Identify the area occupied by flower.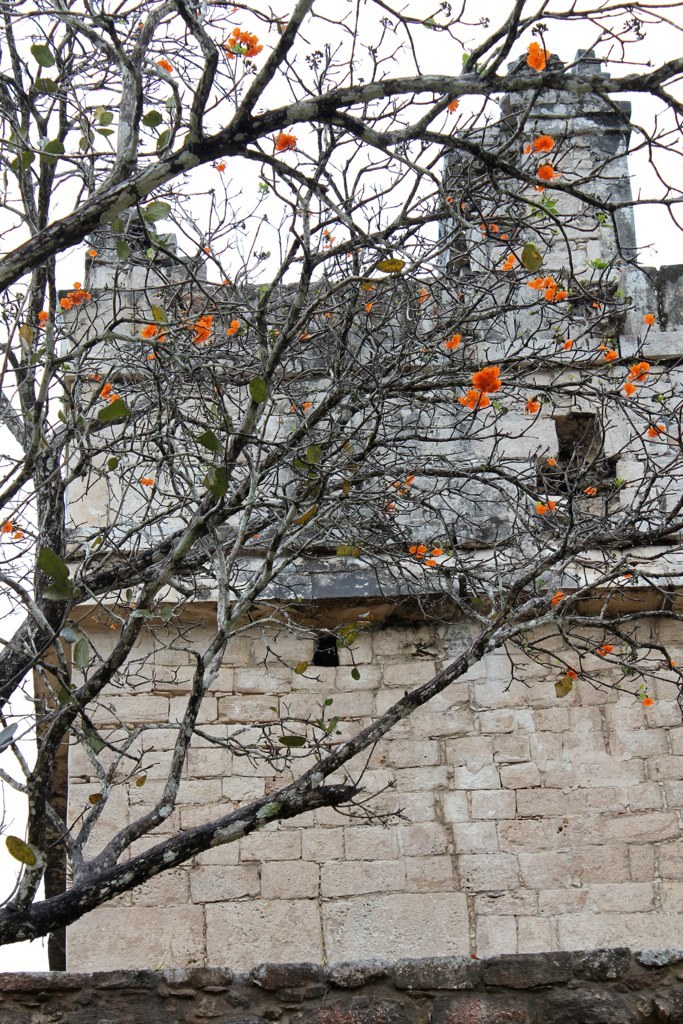
Area: select_region(158, 57, 174, 70).
